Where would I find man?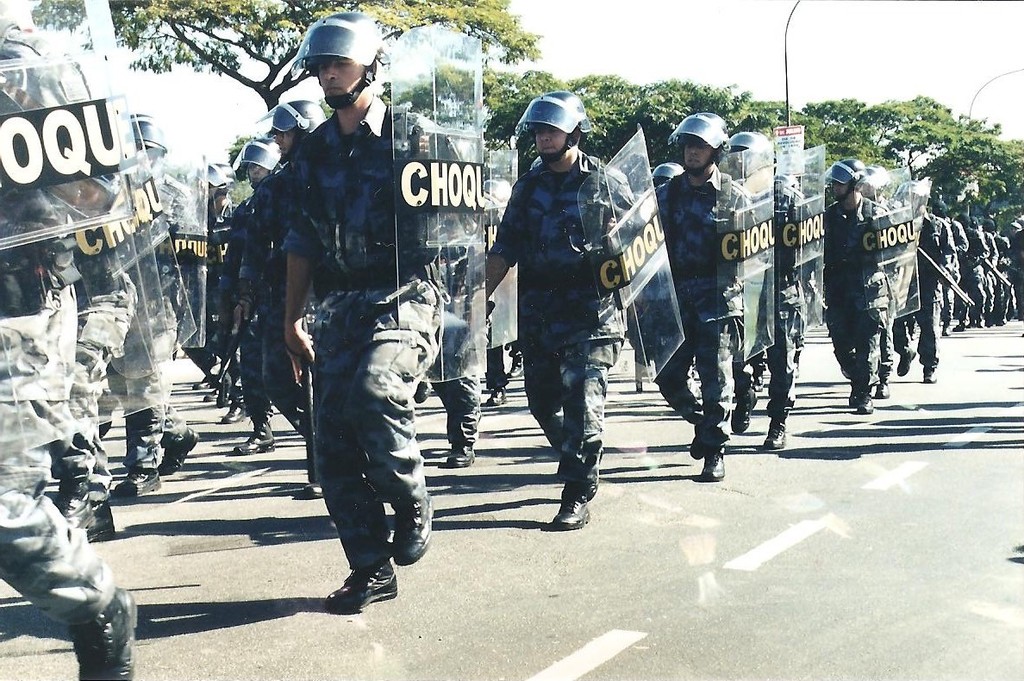
At rect(628, 110, 762, 493).
